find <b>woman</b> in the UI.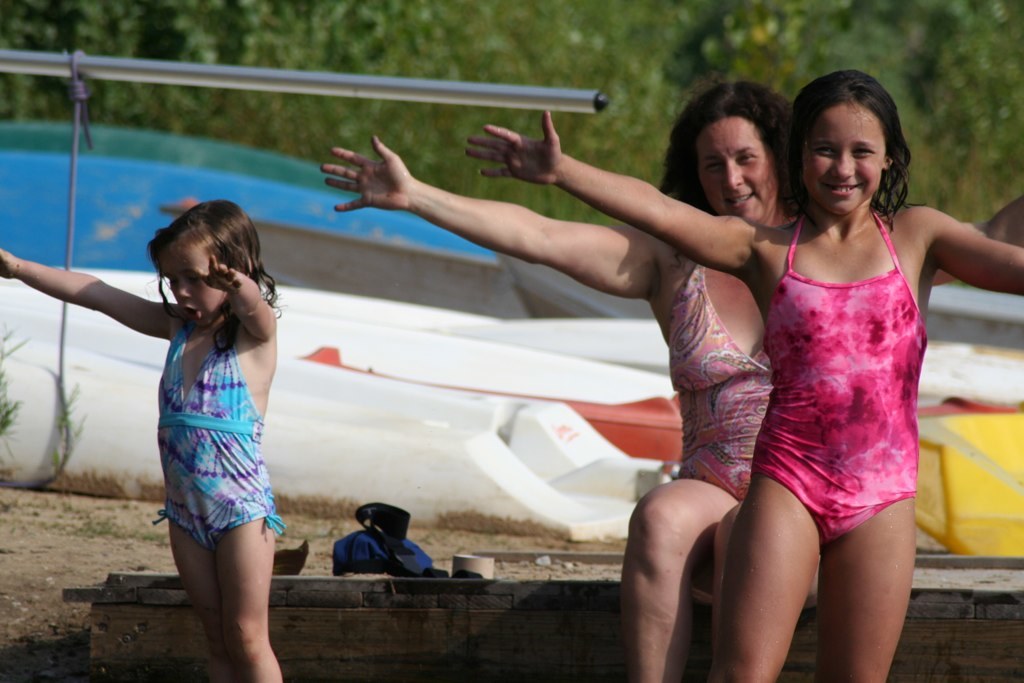
UI element at [left=320, top=102, right=799, bottom=682].
